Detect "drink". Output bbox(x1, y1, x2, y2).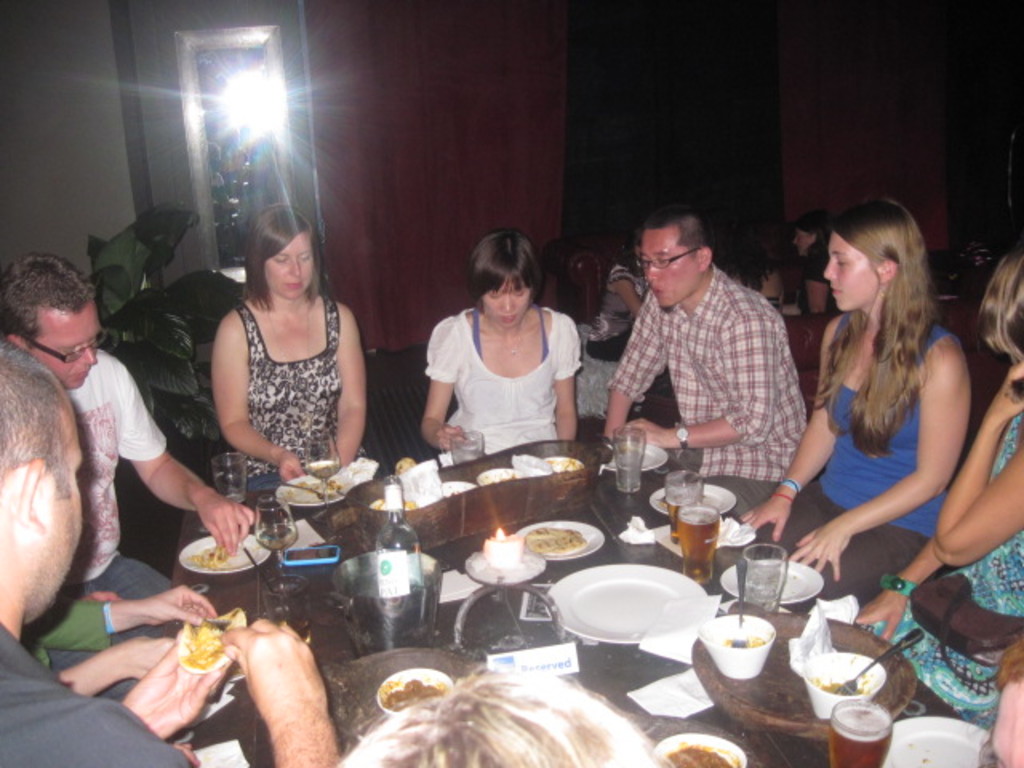
bbox(675, 507, 720, 582).
